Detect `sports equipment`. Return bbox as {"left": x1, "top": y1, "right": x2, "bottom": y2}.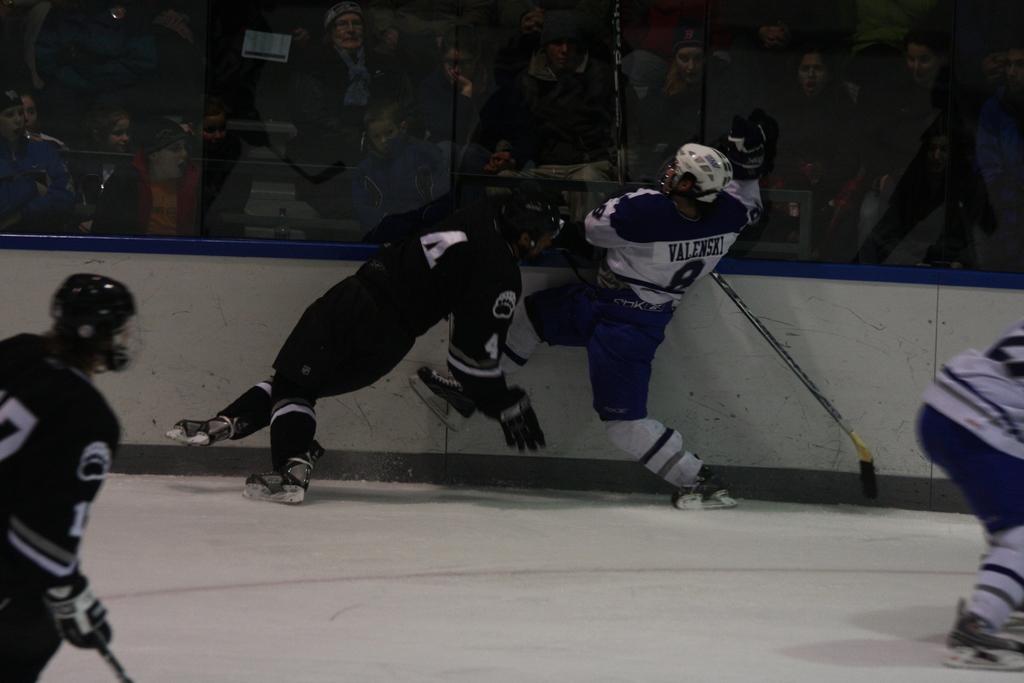
{"left": 508, "top": 194, "right": 561, "bottom": 265}.
